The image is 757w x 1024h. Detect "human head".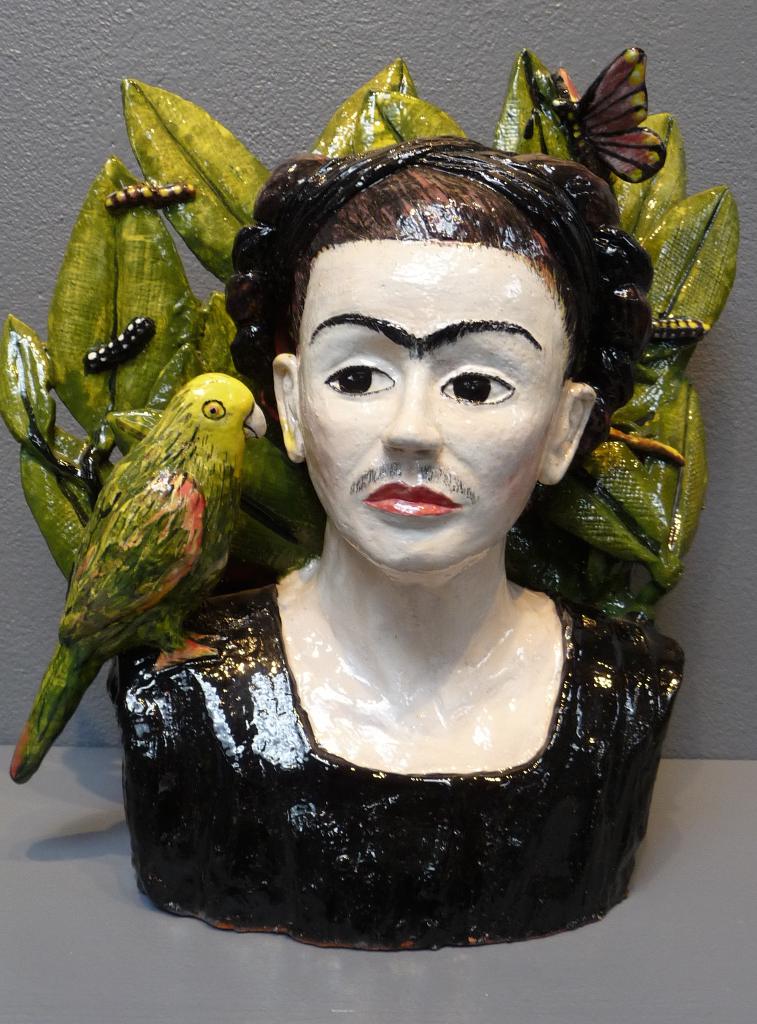
Detection: [x1=245, y1=201, x2=620, y2=593].
